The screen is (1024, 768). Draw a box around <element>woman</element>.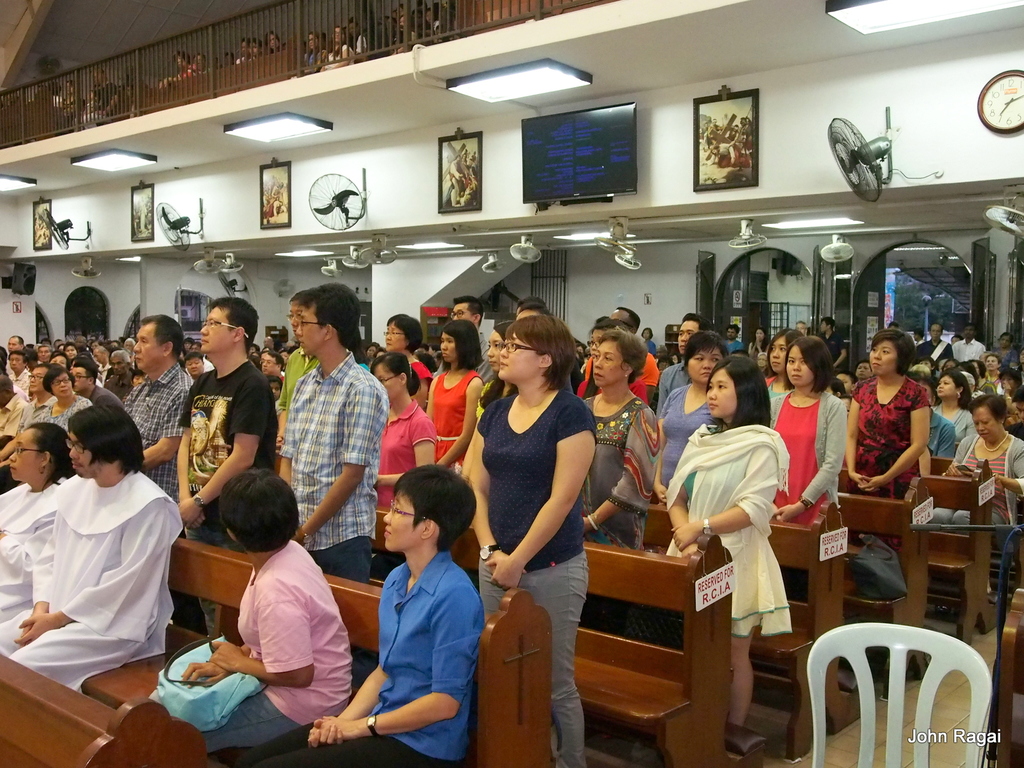
[x1=369, y1=349, x2=440, y2=580].
